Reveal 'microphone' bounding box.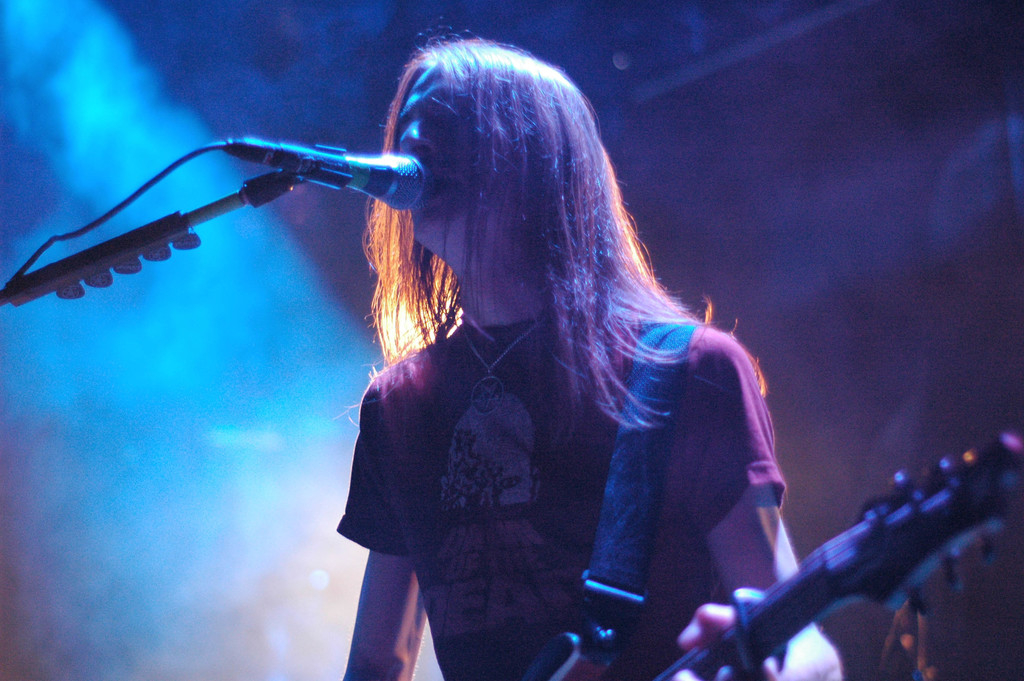
Revealed: box(202, 133, 435, 231).
